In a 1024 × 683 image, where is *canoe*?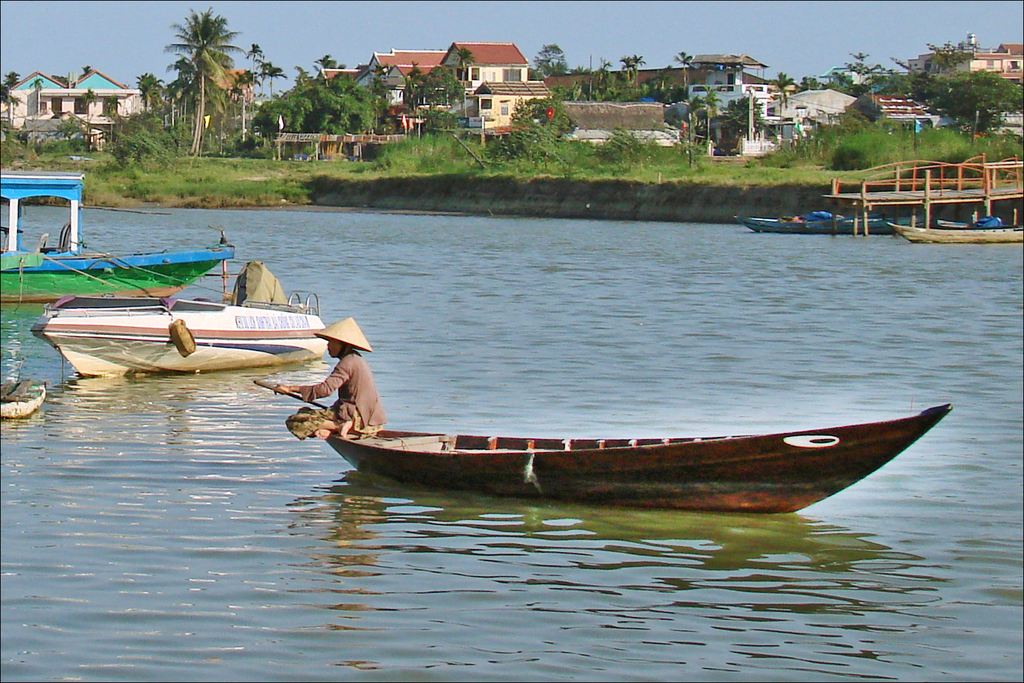
bbox=[330, 407, 945, 513].
